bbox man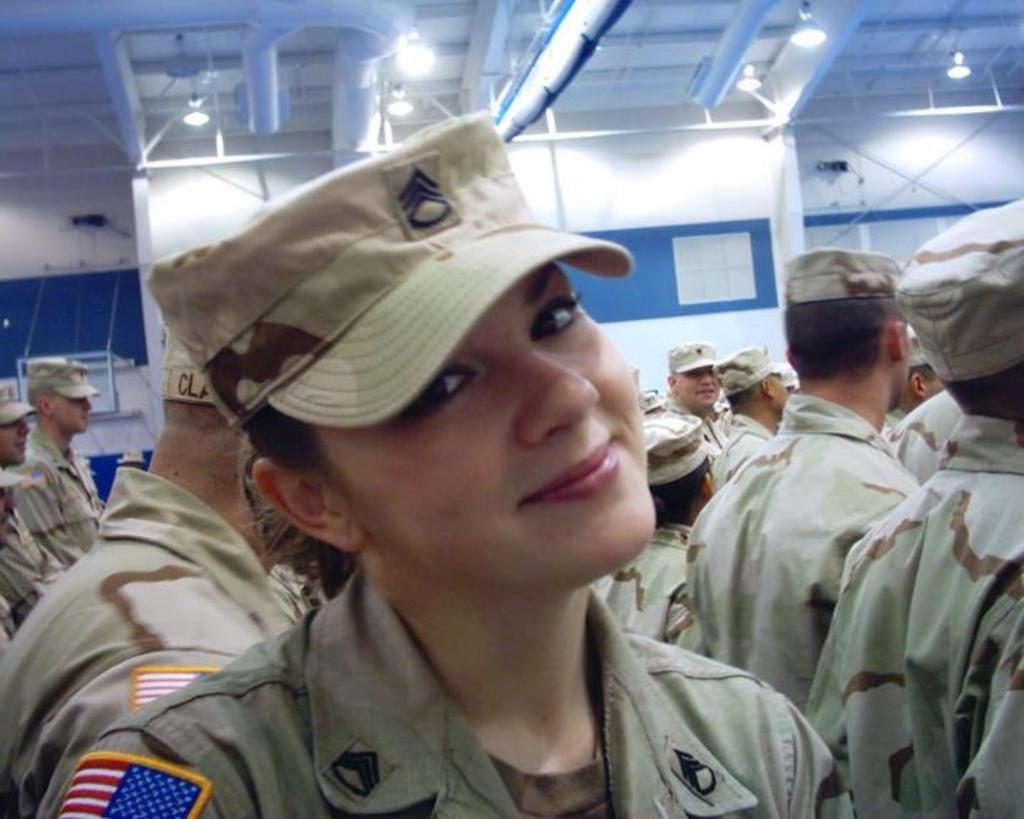
x1=694 y1=249 x2=971 y2=781
